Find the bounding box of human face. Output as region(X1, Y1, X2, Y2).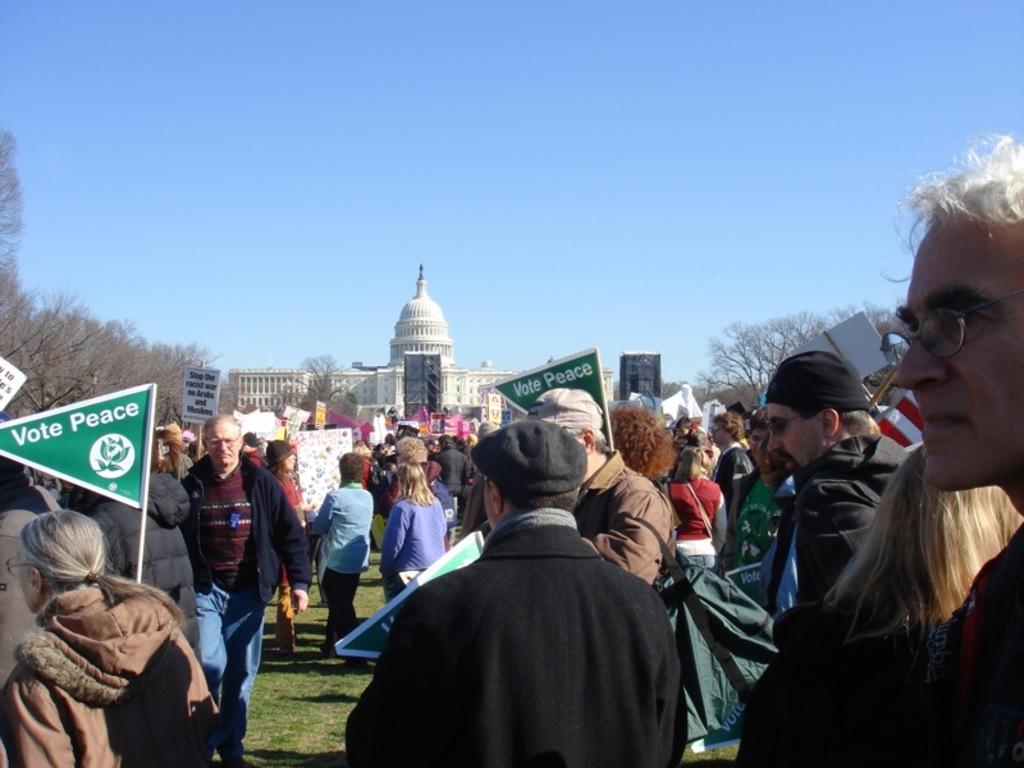
region(881, 214, 1023, 493).
